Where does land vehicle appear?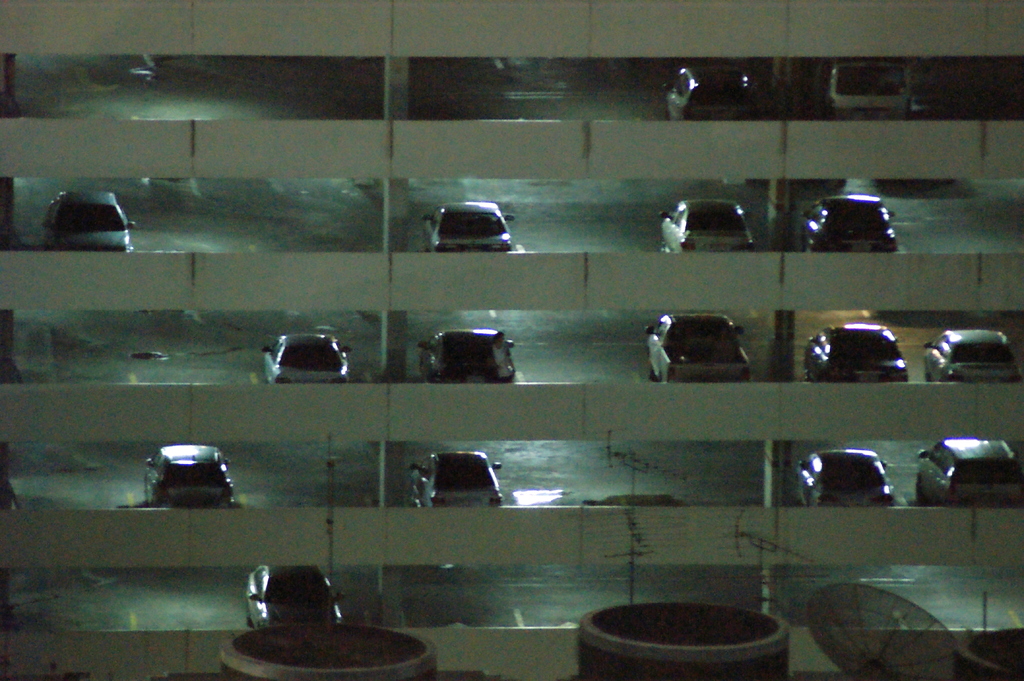
Appears at box=[417, 319, 528, 390].
